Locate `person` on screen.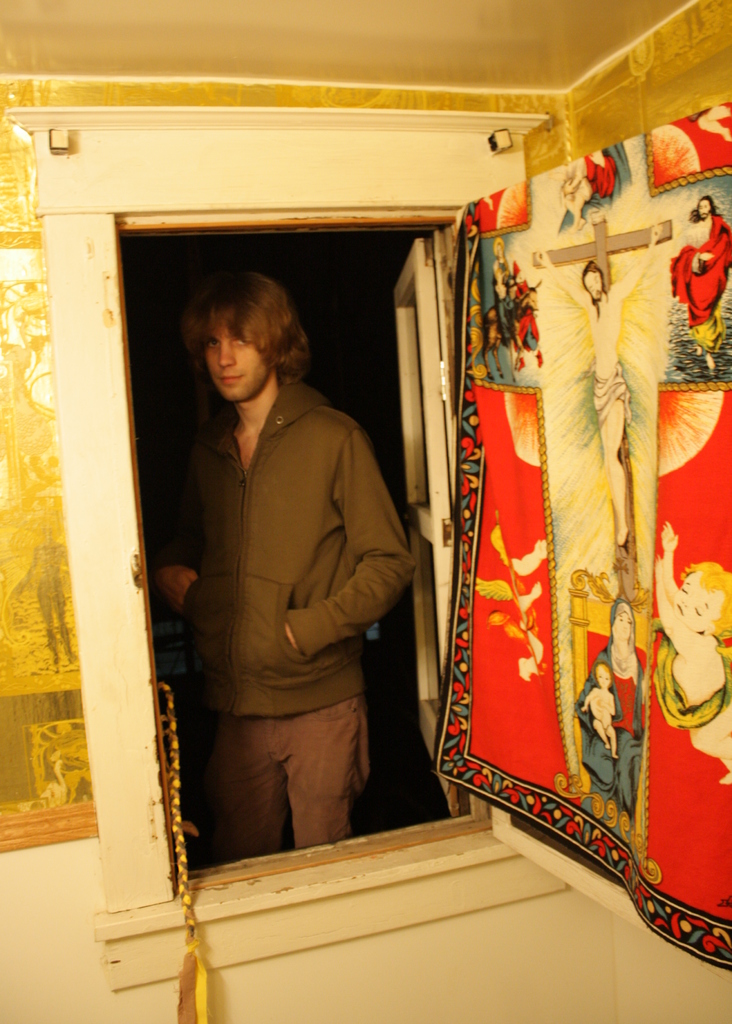
On screen at 642 524 731 781.
